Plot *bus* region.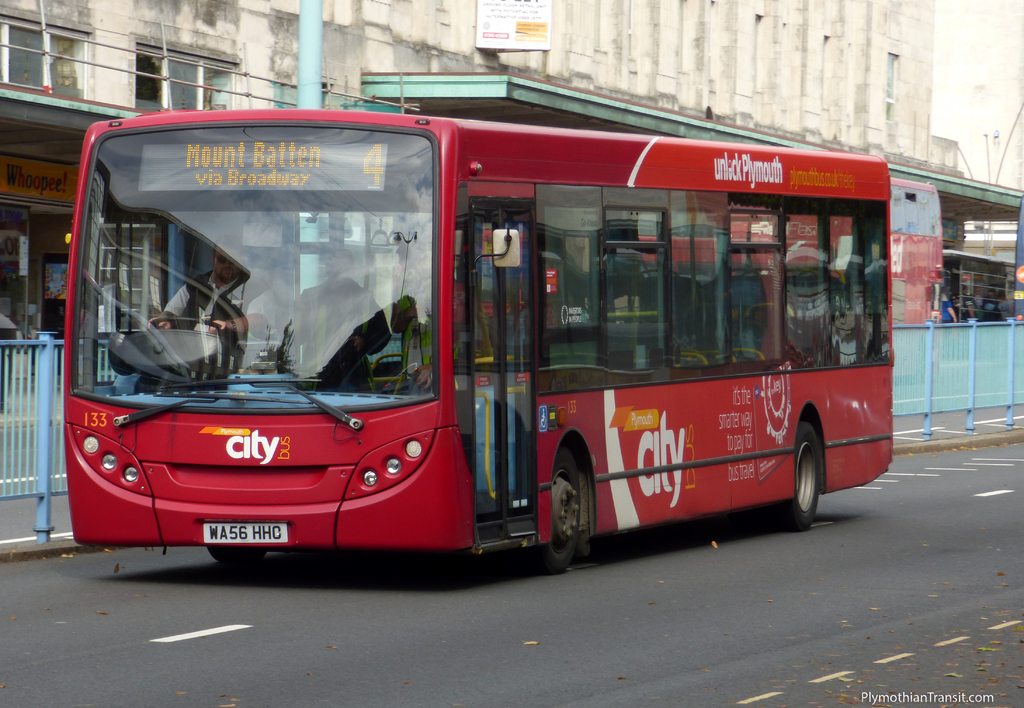
Plotted at [left=62, top=102, right=898, bottom=565].
